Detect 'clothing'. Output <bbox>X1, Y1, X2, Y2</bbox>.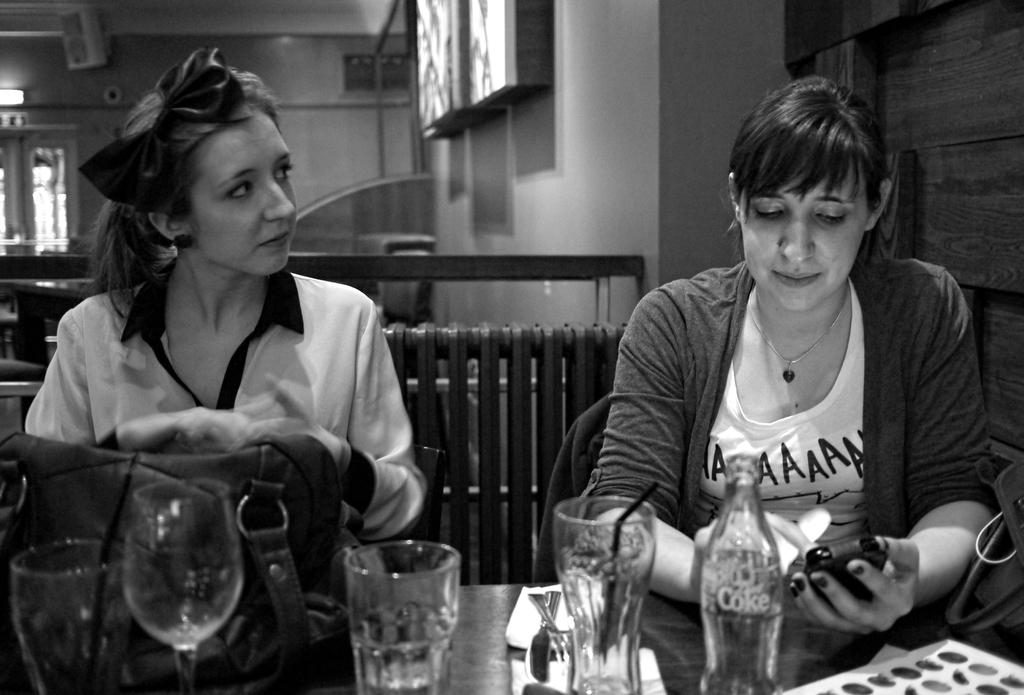
<bbox>591, 200, 1005, 694</bbox>.
